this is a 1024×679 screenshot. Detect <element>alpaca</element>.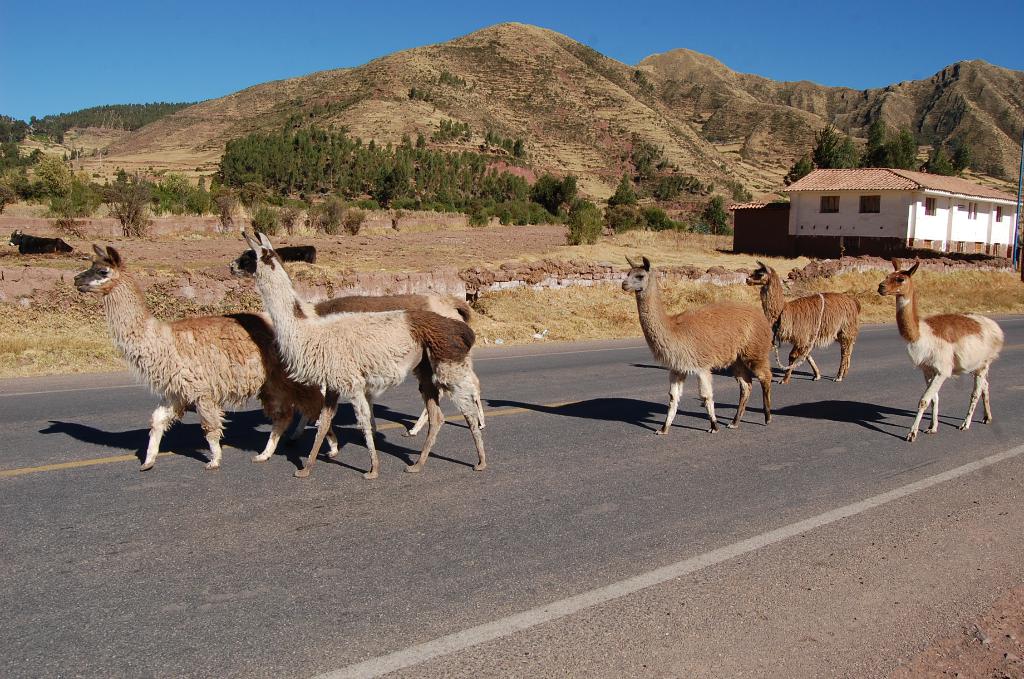
{"x1": 239, "y1": 227, "x2": 488, "y2": 435}.
